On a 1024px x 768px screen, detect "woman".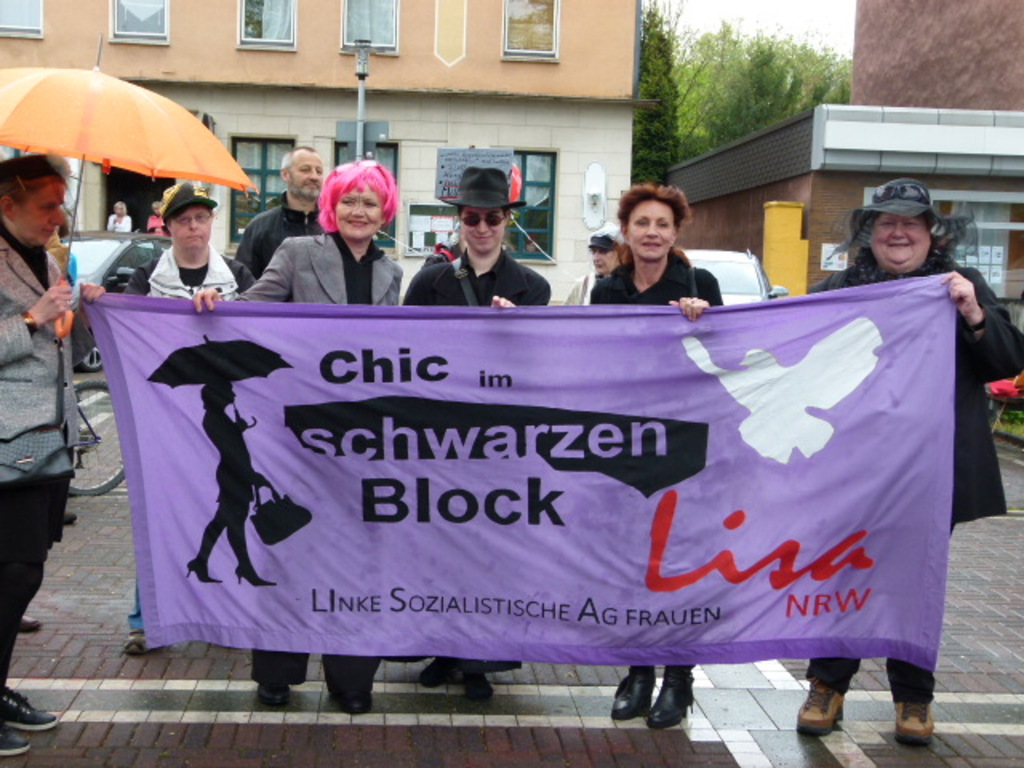
pyautogui.locateOnScreen(192, 157, 418, 714).
